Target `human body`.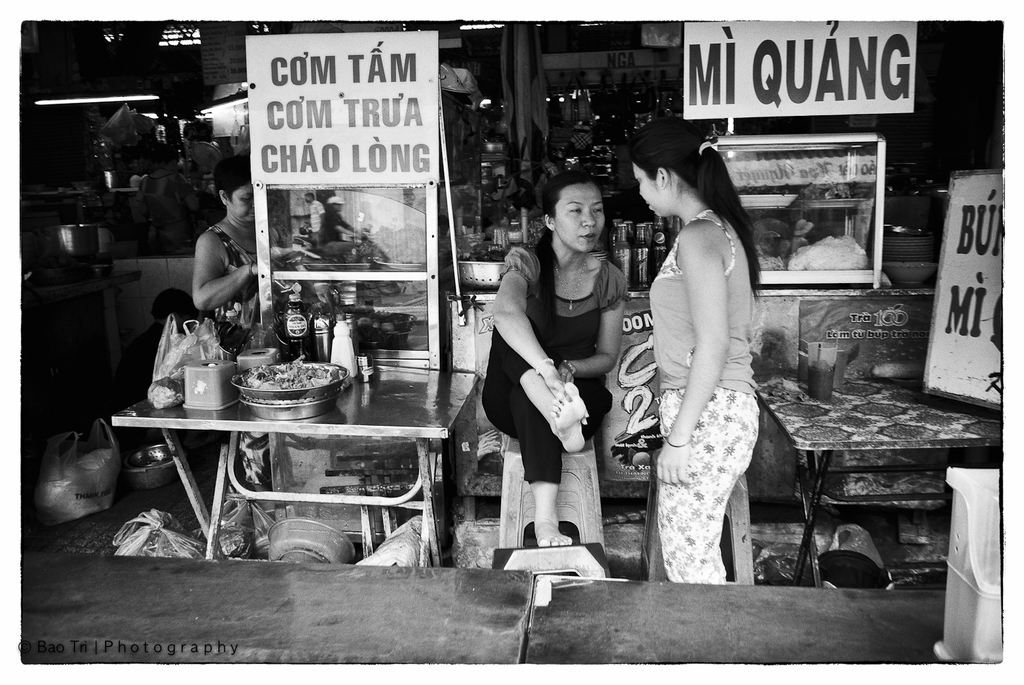
Target region: <box>180,216,307,354</box>.
